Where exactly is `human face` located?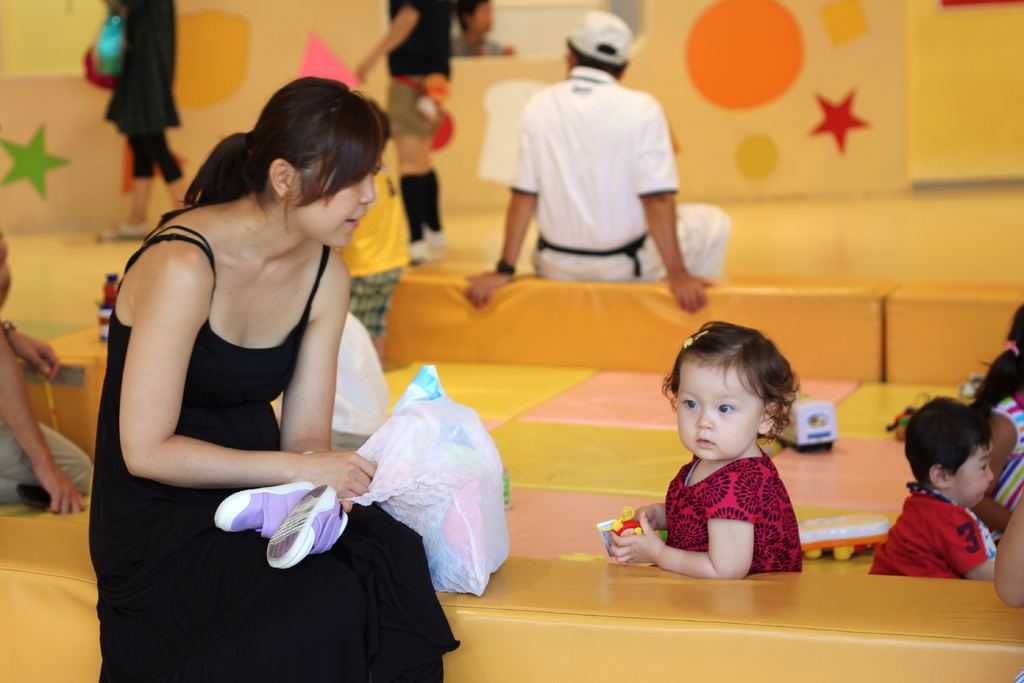
Its bounding box is box=[292, 151, 382, 247].
